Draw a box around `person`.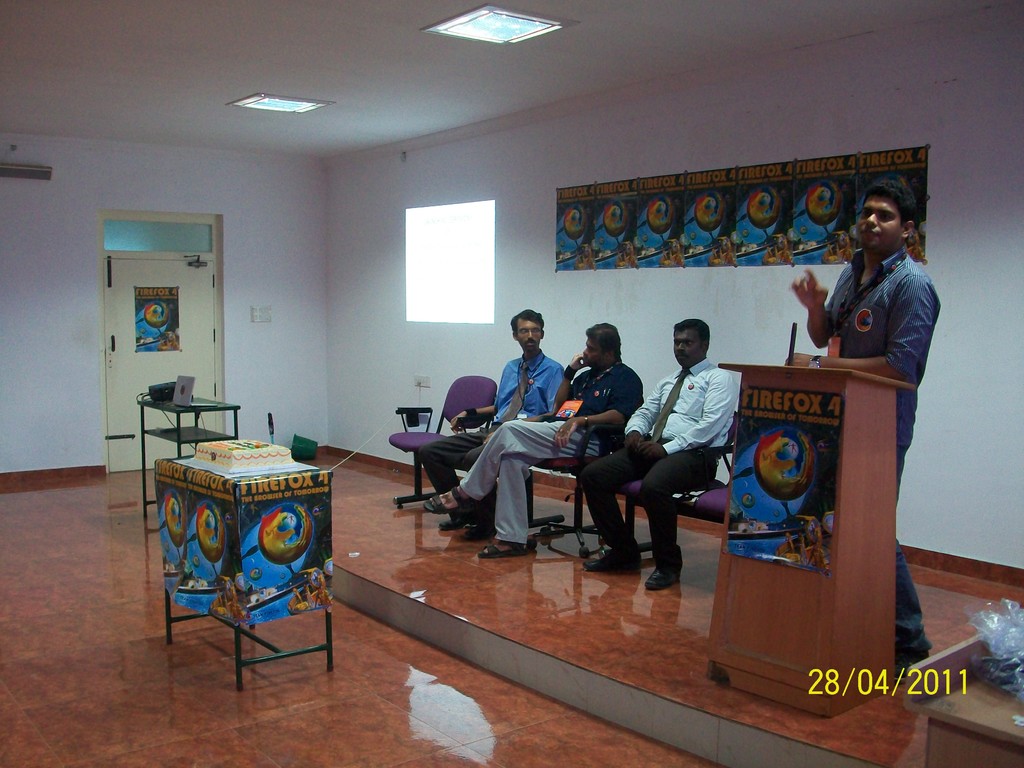
422:310:558:484.
